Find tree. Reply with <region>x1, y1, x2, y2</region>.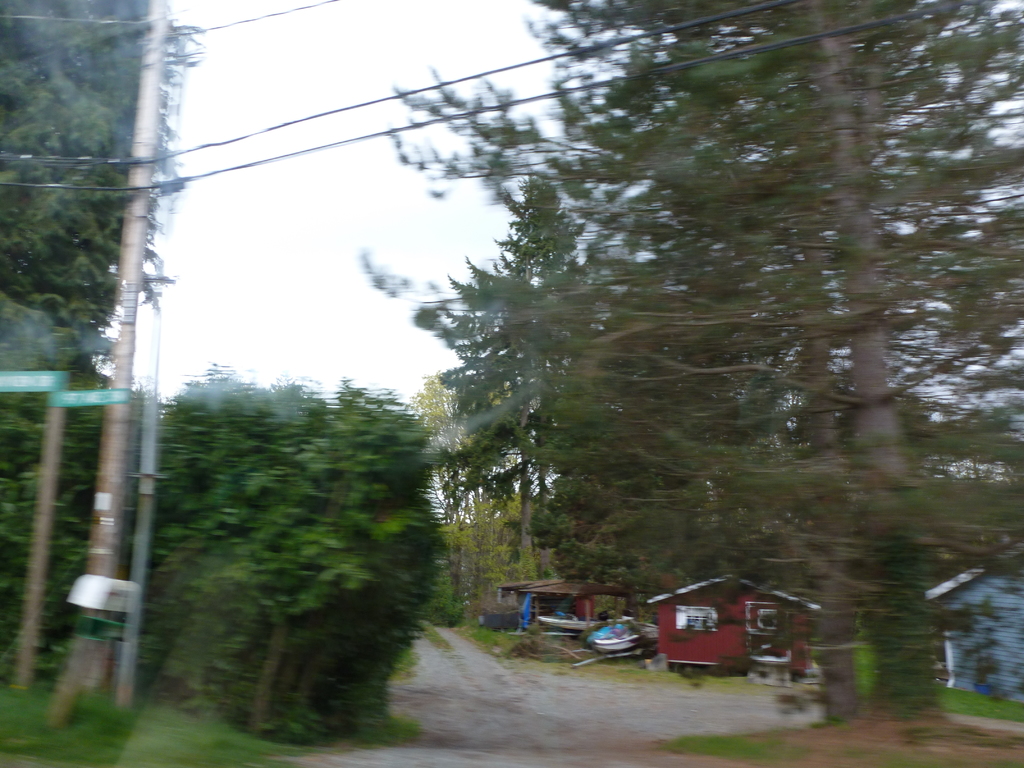
<region>404, 355, 544, 617</region>.
